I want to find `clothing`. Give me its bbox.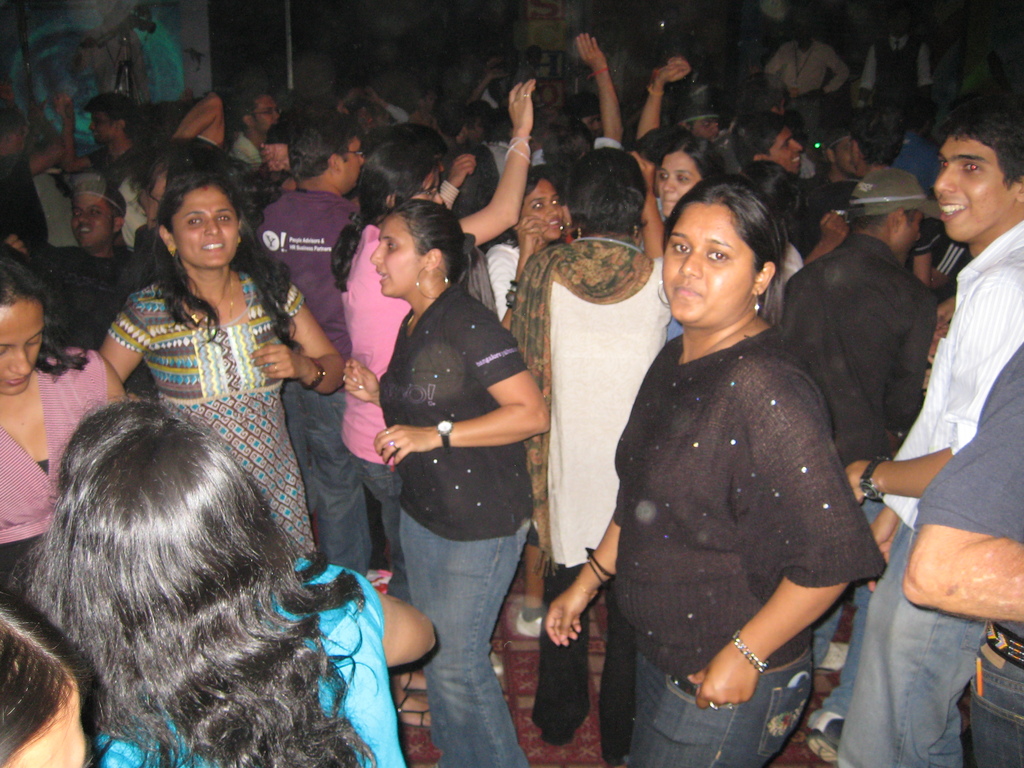
(x1=84, y1=143, x2=138, y2=193).
